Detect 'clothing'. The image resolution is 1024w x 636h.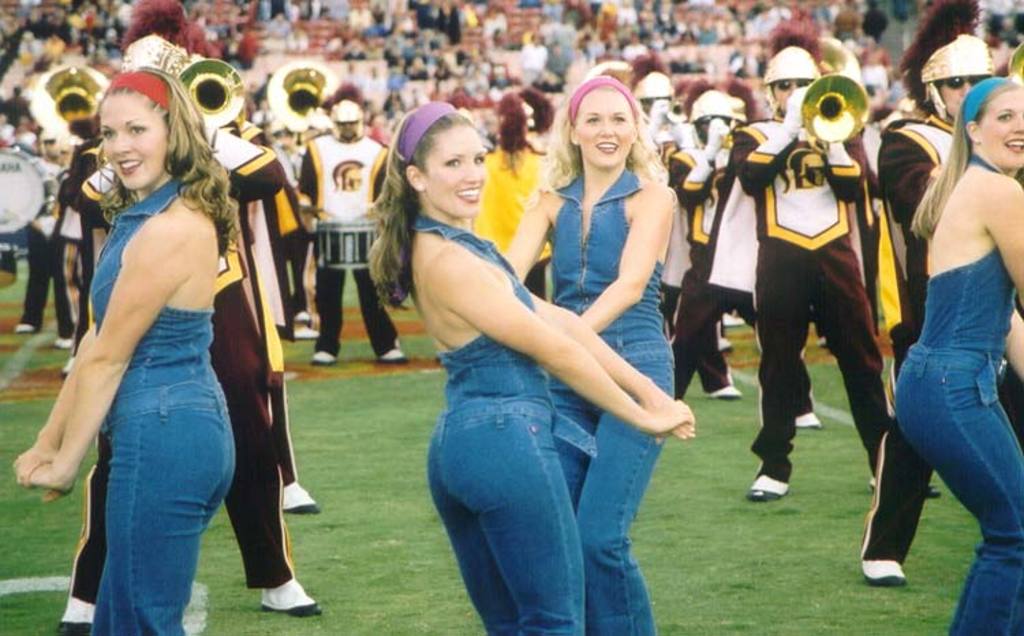
select_region(841, 11, 863, 37).
